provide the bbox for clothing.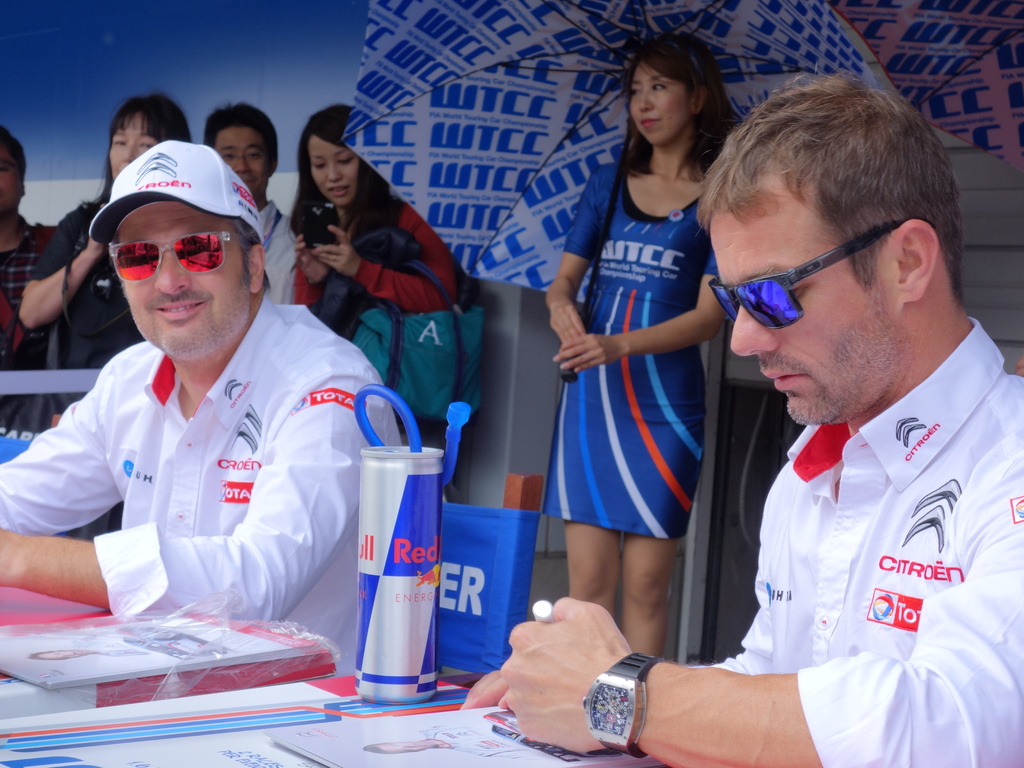
select_region(288, 195, 445, 315).
